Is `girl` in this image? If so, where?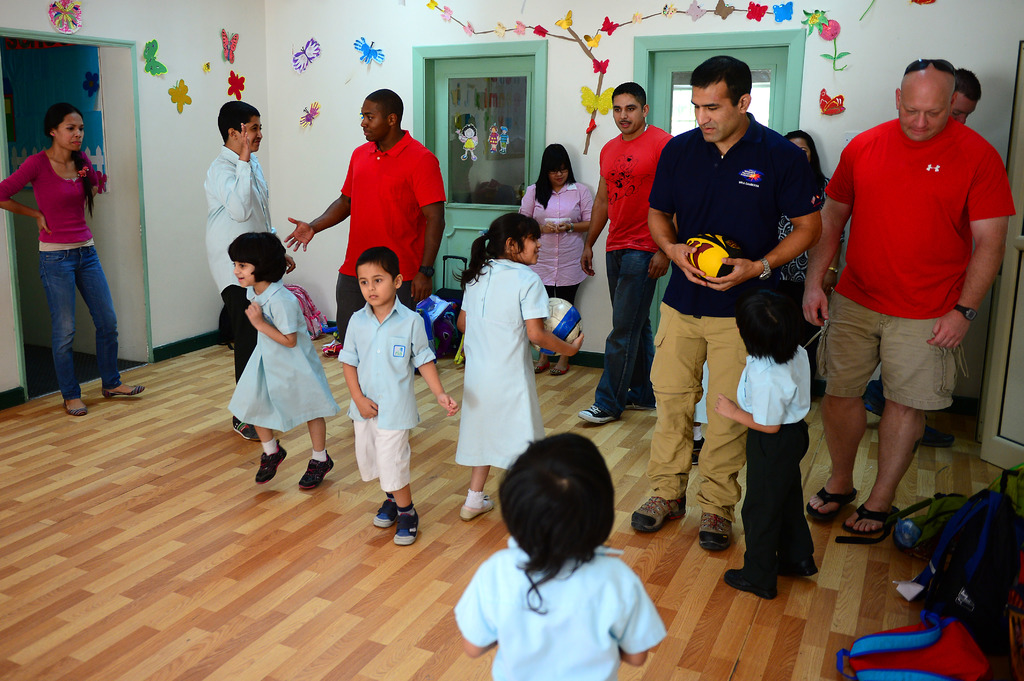
Yes, at region(455, 214, 581, 521).
